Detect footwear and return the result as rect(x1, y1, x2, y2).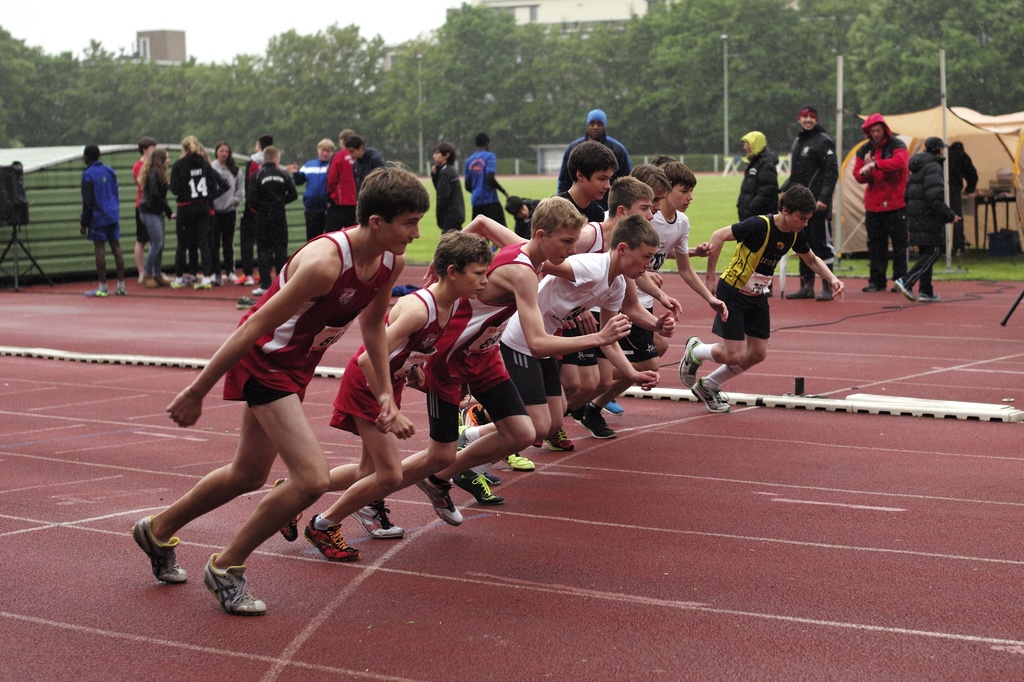
rect(200, 557, 275, 618).
